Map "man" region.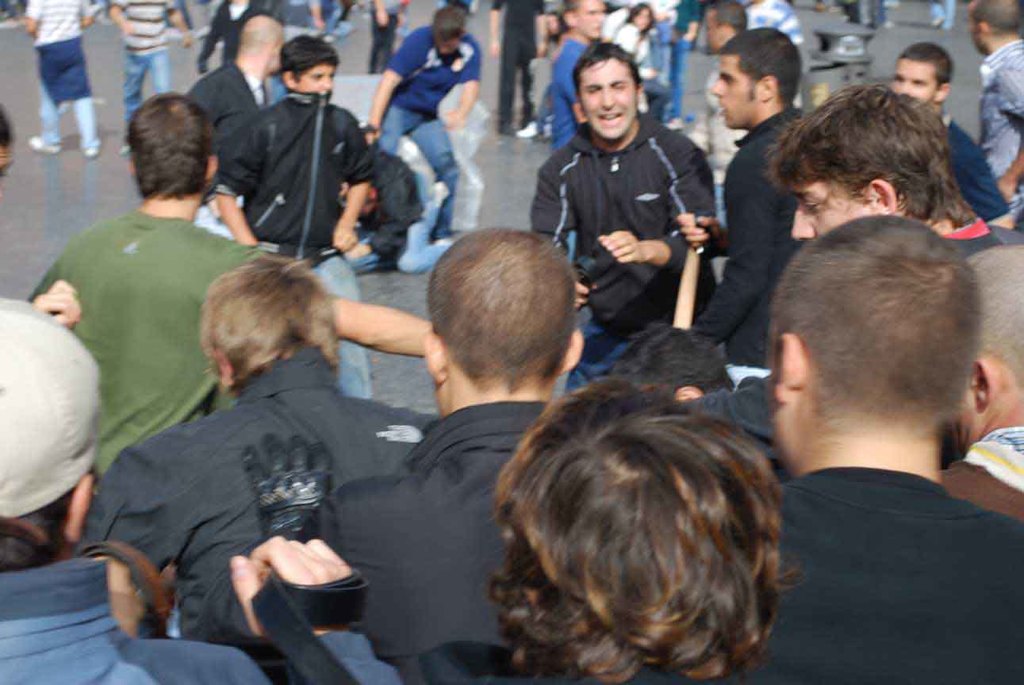
Mapped to {"x1": 359, "y1": 6, "x2": 485, "y2": 242}.
